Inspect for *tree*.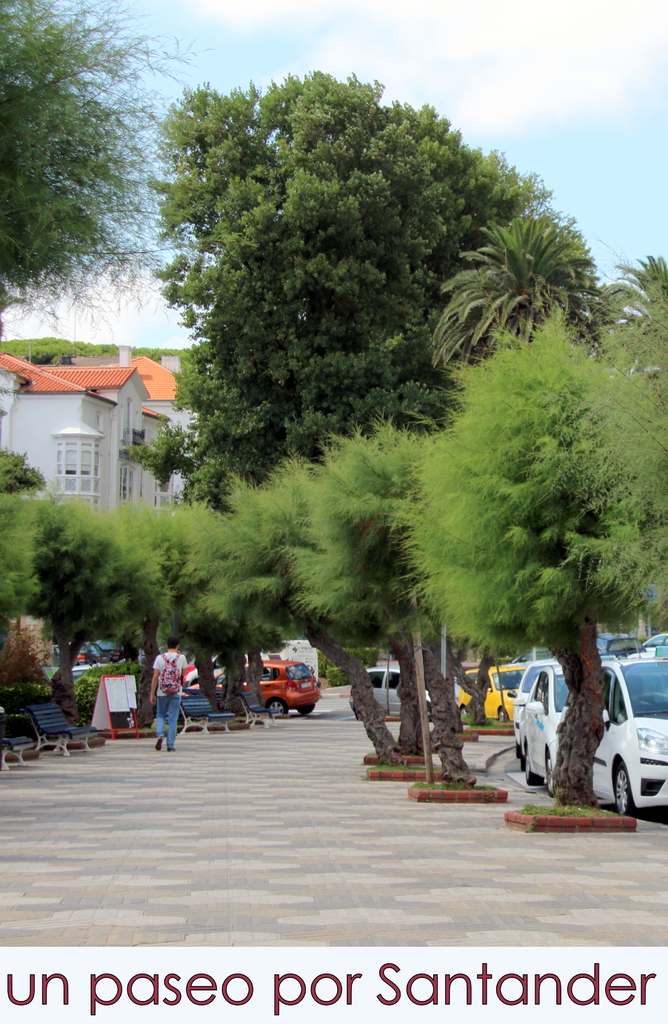
Inspection: <region>140, 61, 536, 492</region>.
